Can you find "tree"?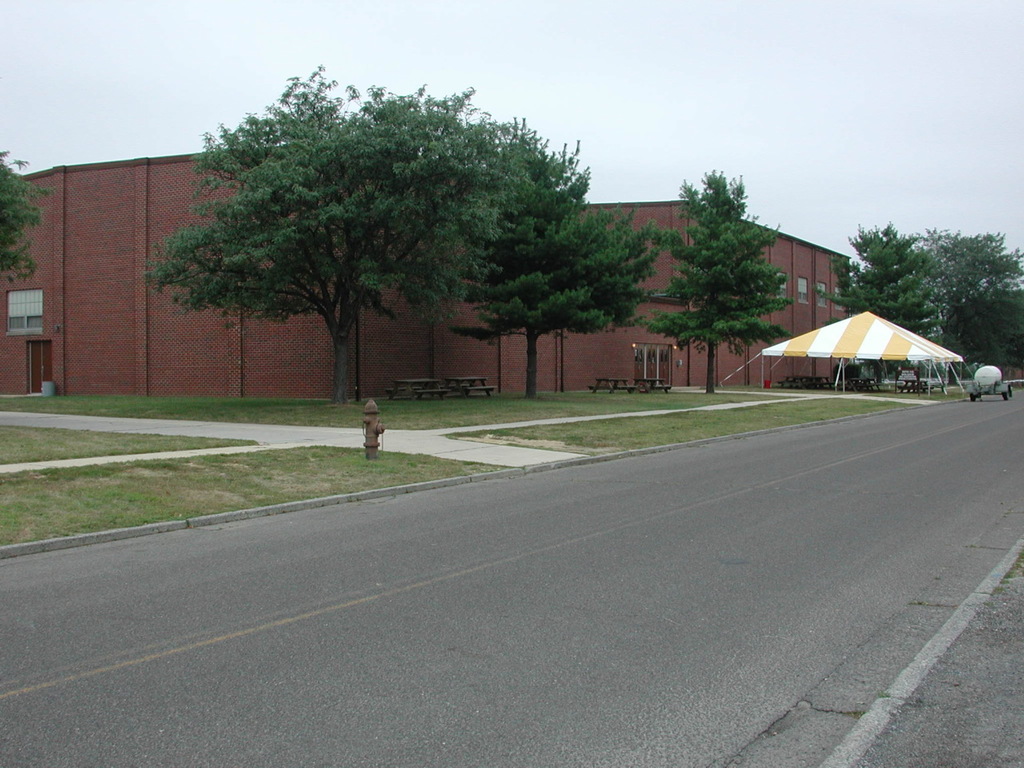
Yes, bounding box: region(442, 126, 652, 422).
